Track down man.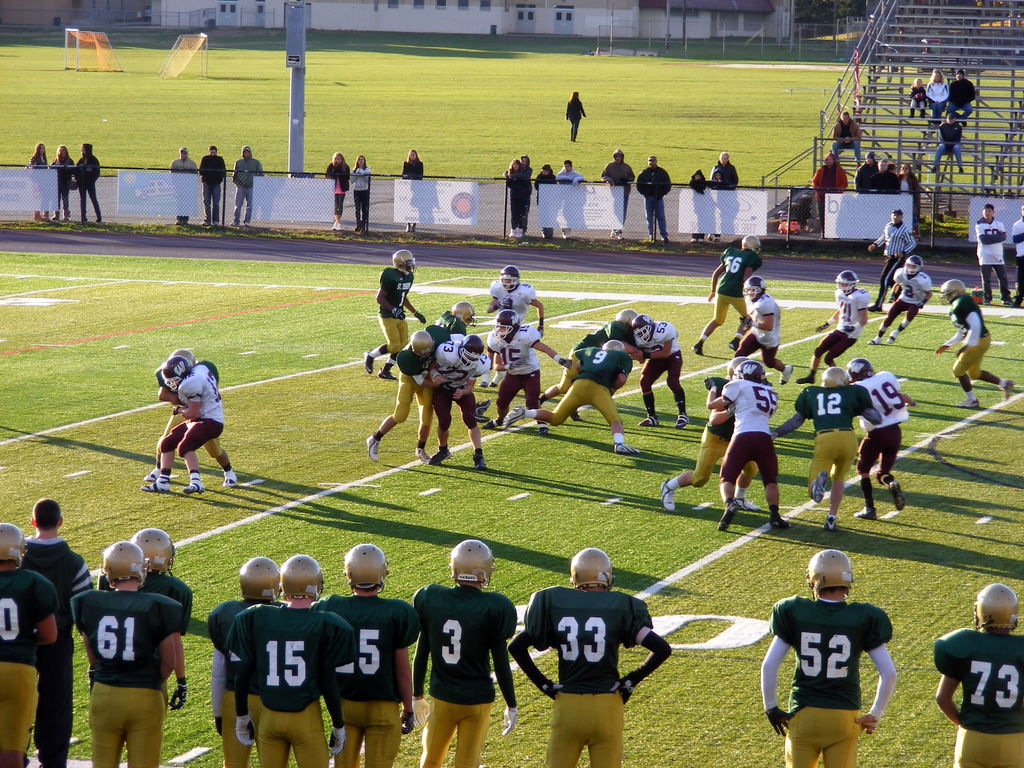
Tracked to l=930, t=114, r=975, b=179.
